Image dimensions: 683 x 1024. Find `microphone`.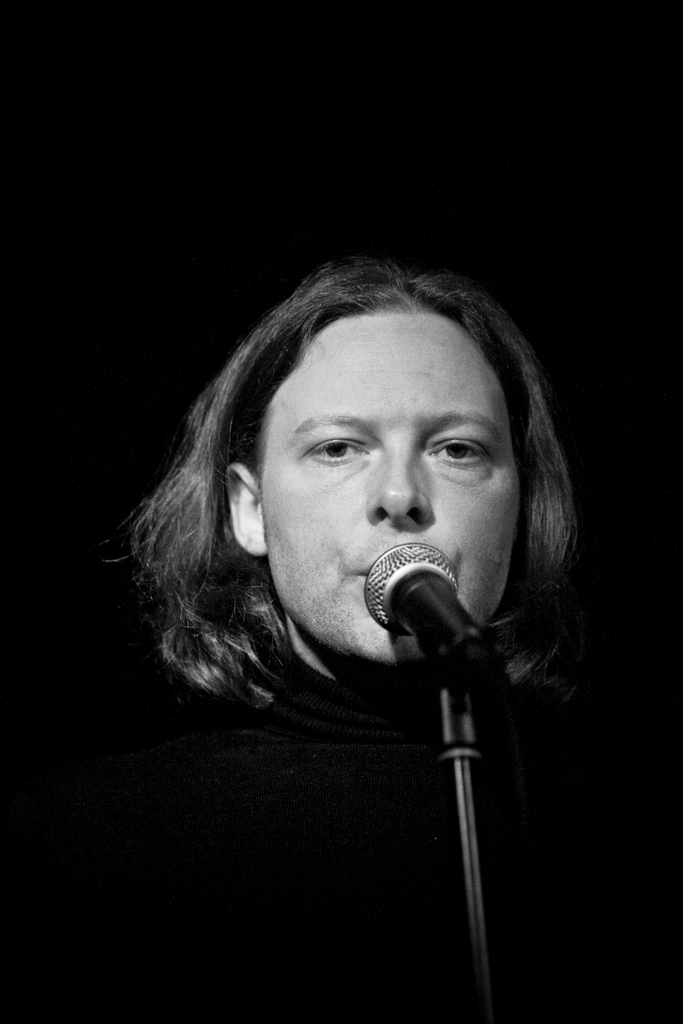
348,547,511,678.
